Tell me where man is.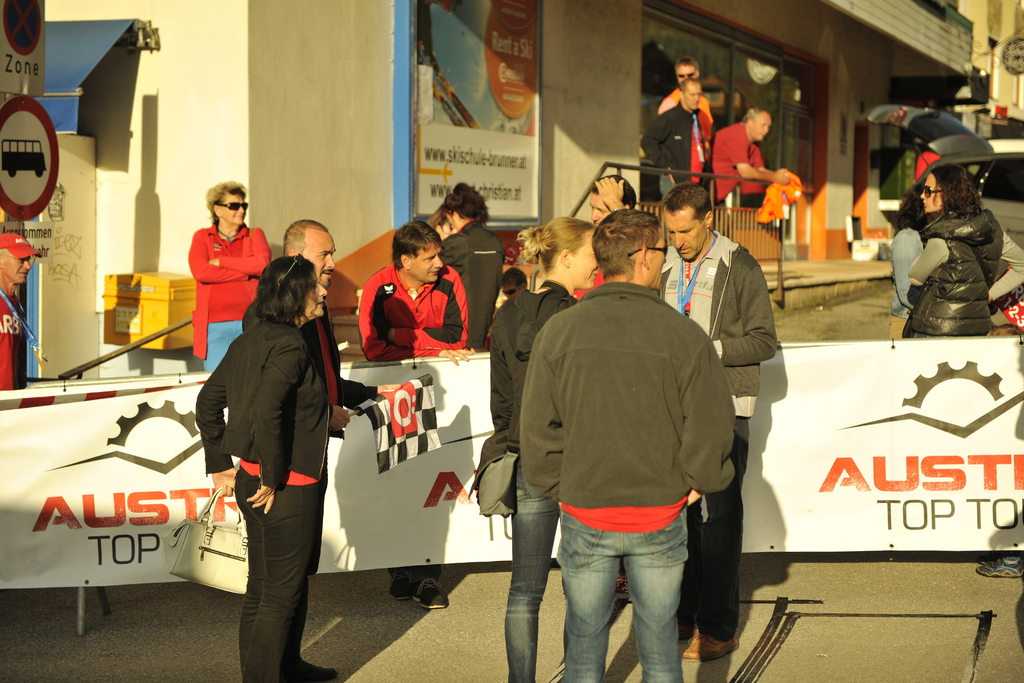
man is at left=0, top=232, right=42, bottom=401.
